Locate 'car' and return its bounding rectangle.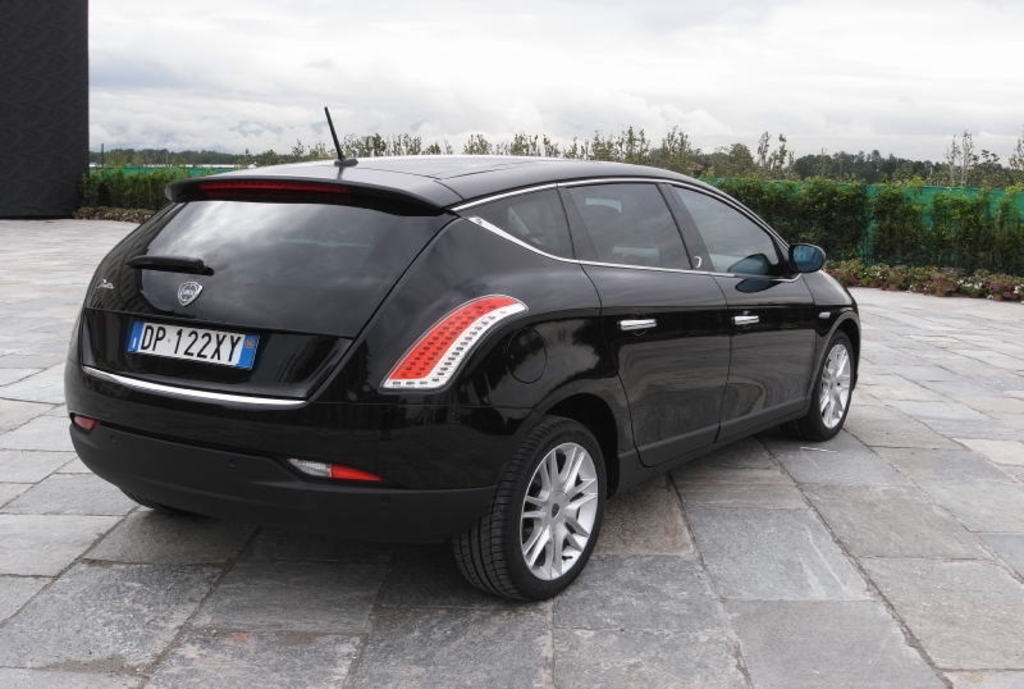
x1=54, y1=154, x2=873, y2=604.
